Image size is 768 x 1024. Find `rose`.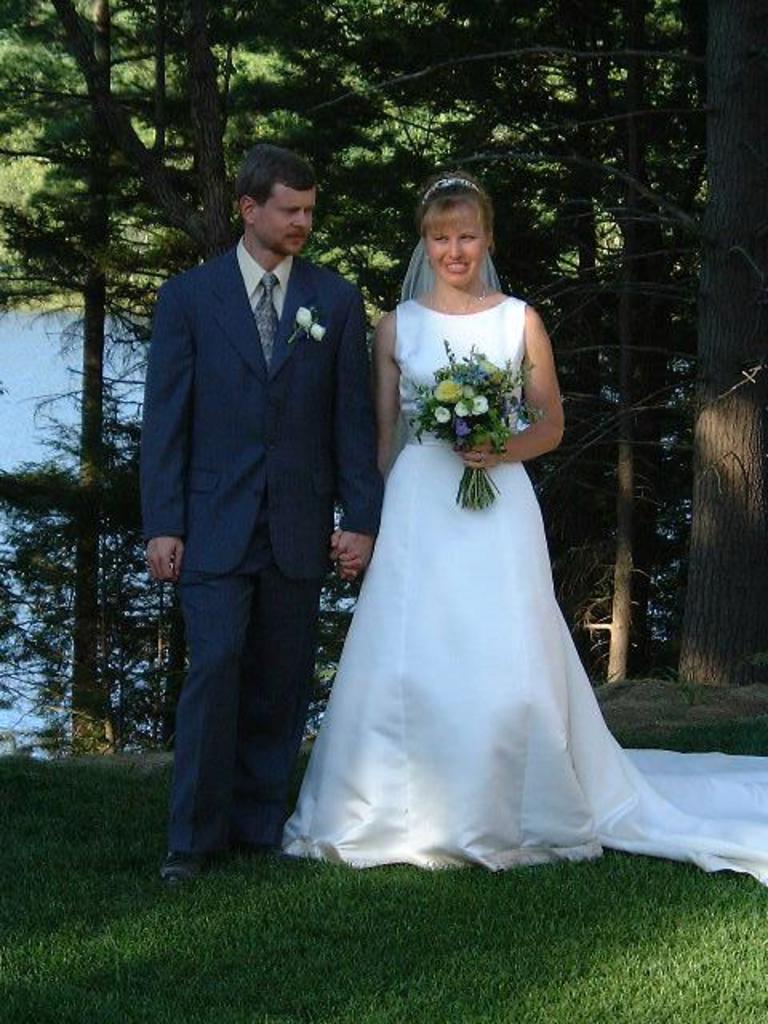
{"x1": 429, "y1": 376, "x2": 461, "y2": 402}.
